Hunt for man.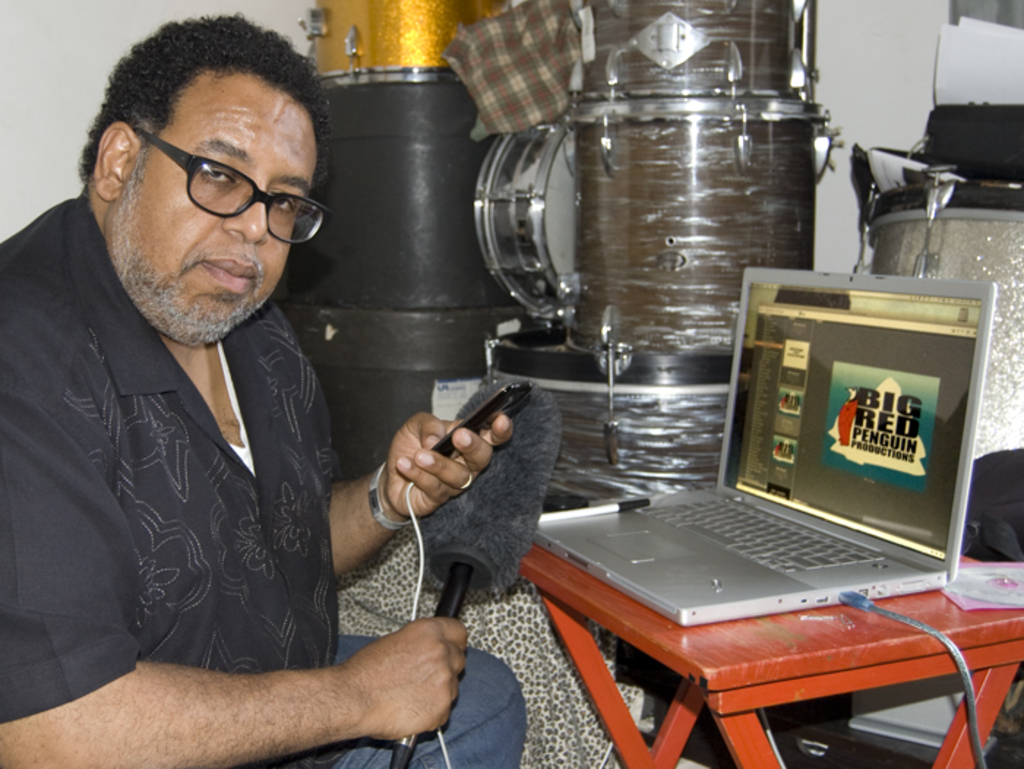
Hunted down at 3/12/518/768.
